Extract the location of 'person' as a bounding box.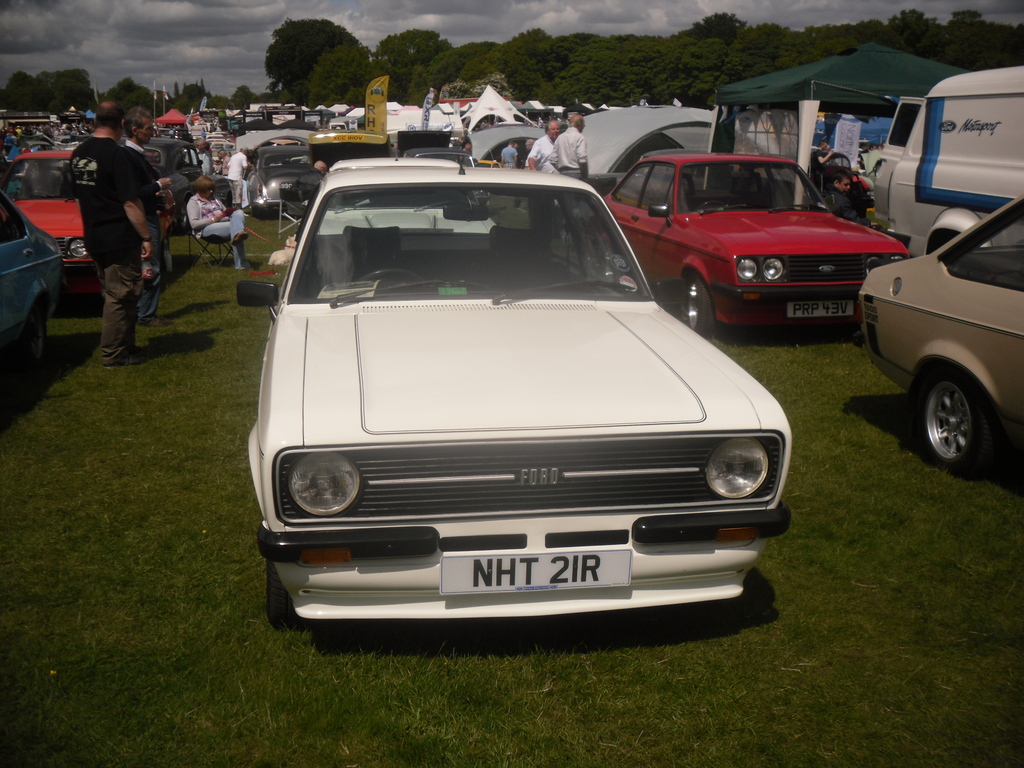
l=62, t=124, r=82, b=158.
